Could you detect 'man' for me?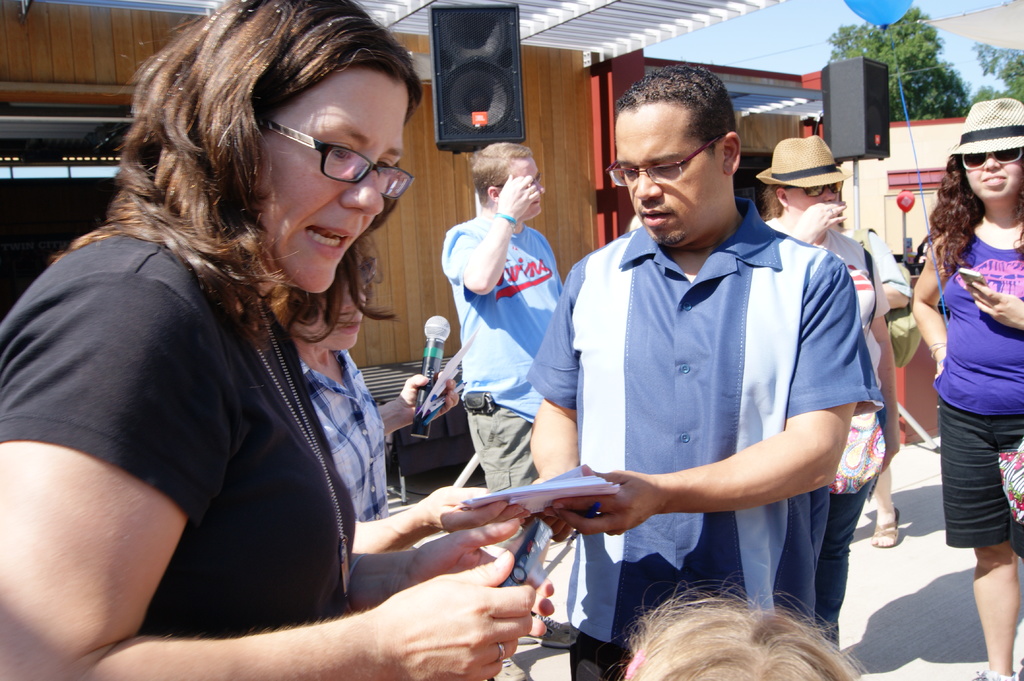
Detection result: bbox(538, 93, 893, 680).
